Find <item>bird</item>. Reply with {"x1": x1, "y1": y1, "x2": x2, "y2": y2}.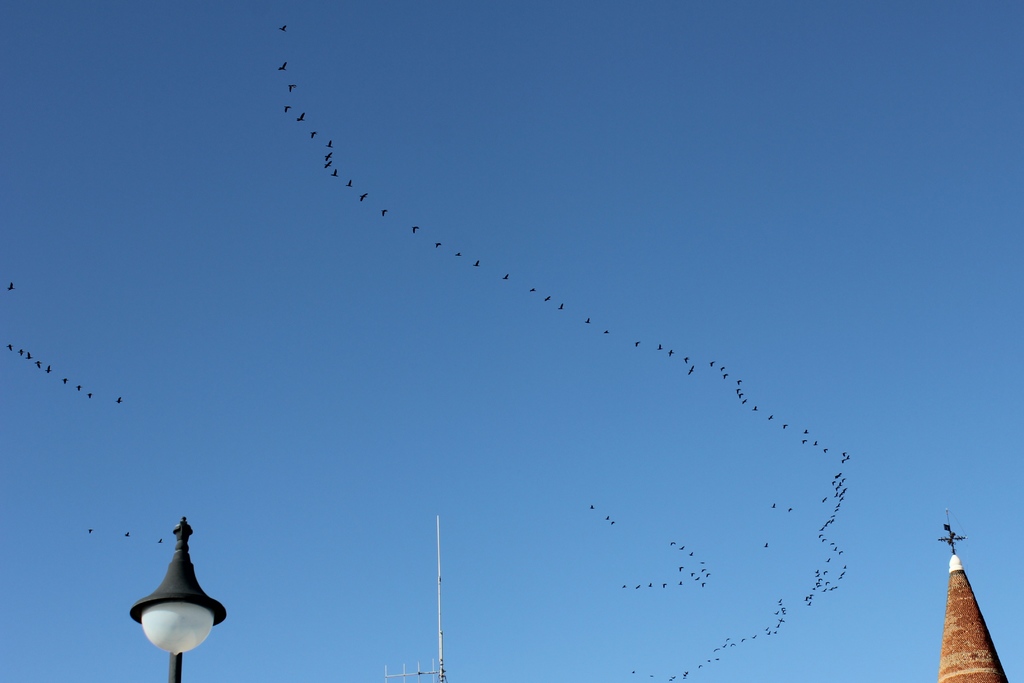
{"x1": 607, "y1": 514, "x2": 619, "y2": 532}.
